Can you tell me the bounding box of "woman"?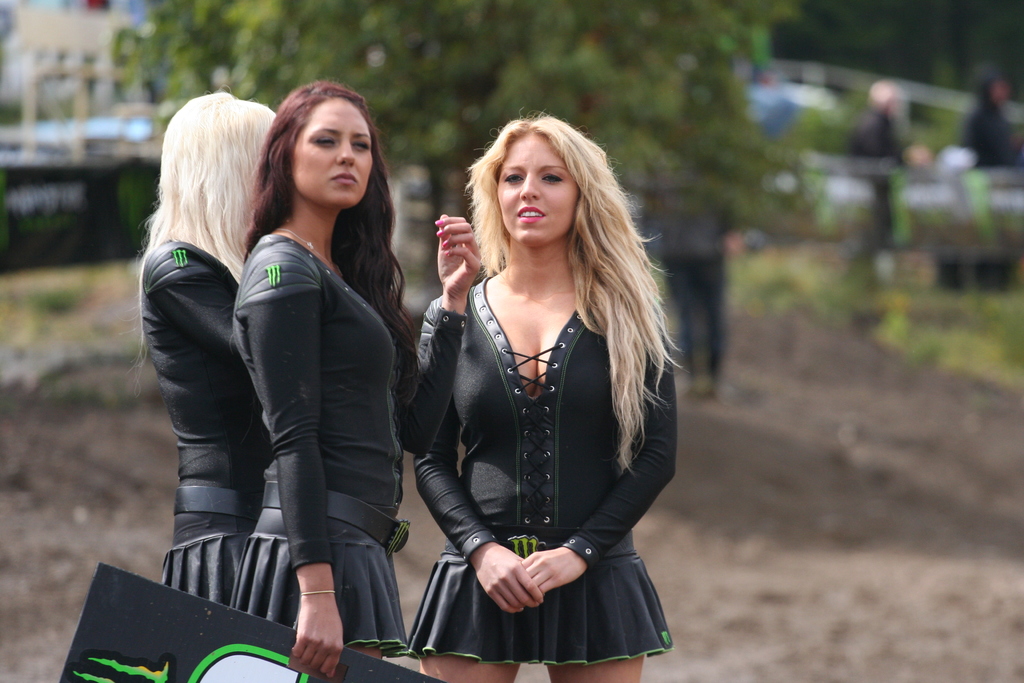
Rect(414, 127, 671, 682).
